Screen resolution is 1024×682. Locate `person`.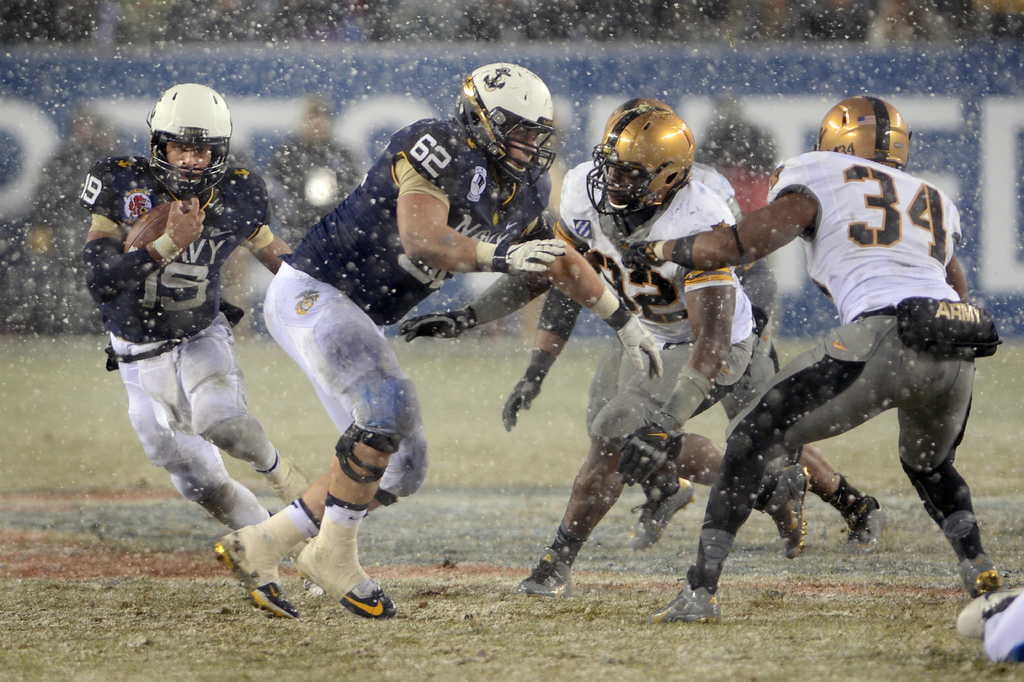
l=86, t=106, r=263, b=590.
